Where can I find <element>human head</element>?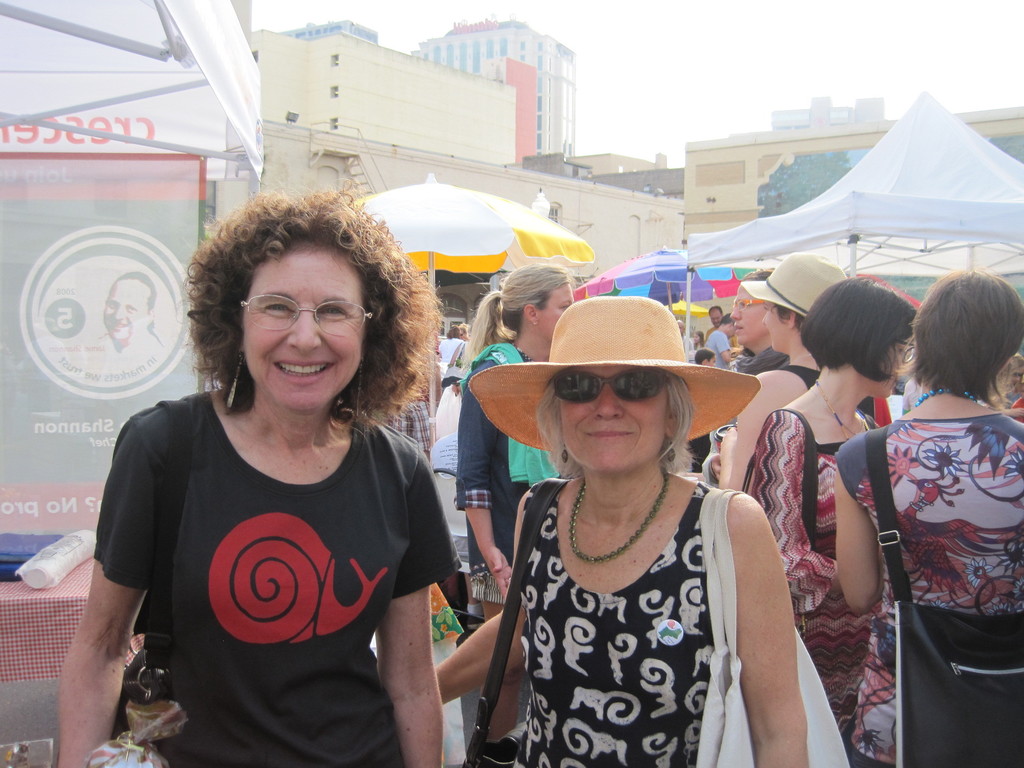
You can find it at 102 269 156 345.
